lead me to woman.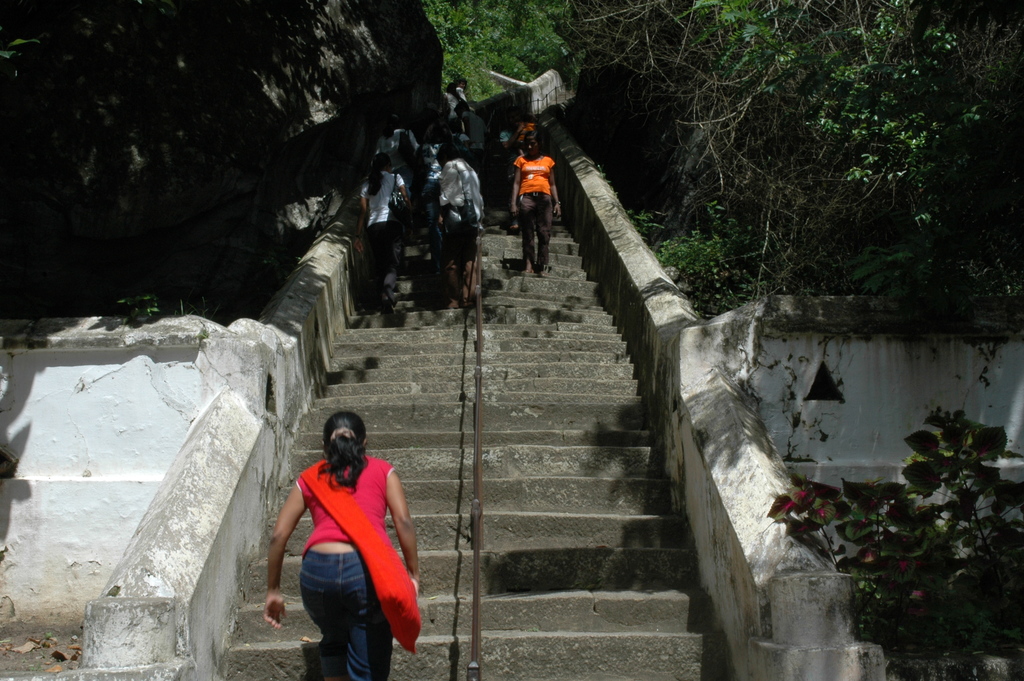
Lead to (450, 117, 471, 166).
